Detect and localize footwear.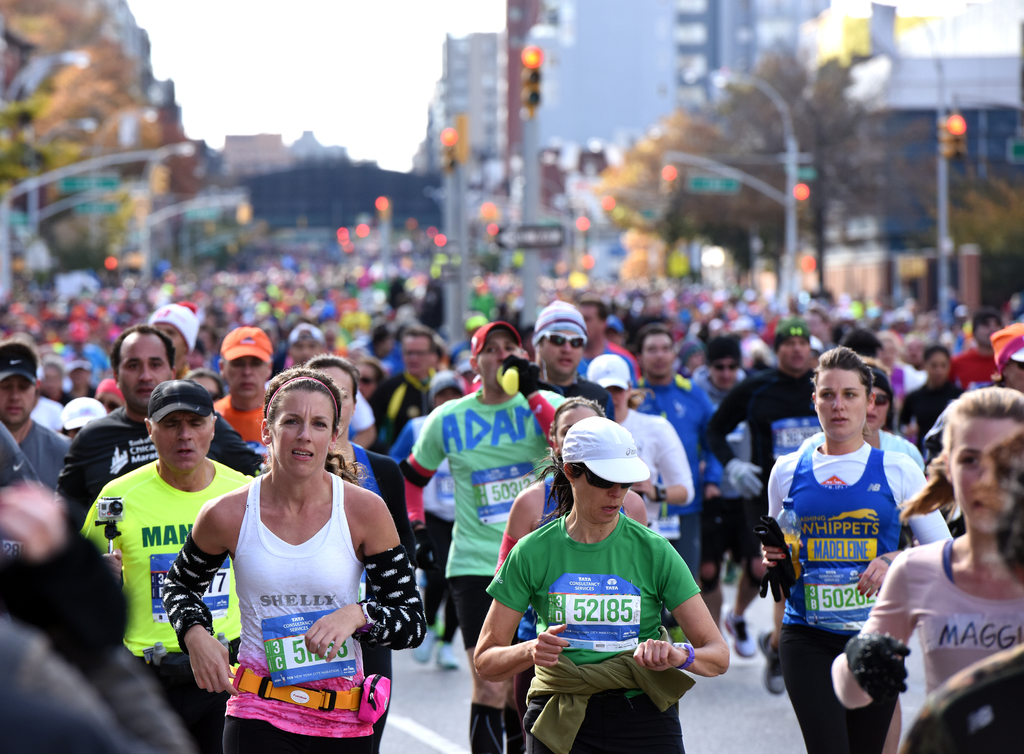
Localized at <box>719,565,739,585</box>.
